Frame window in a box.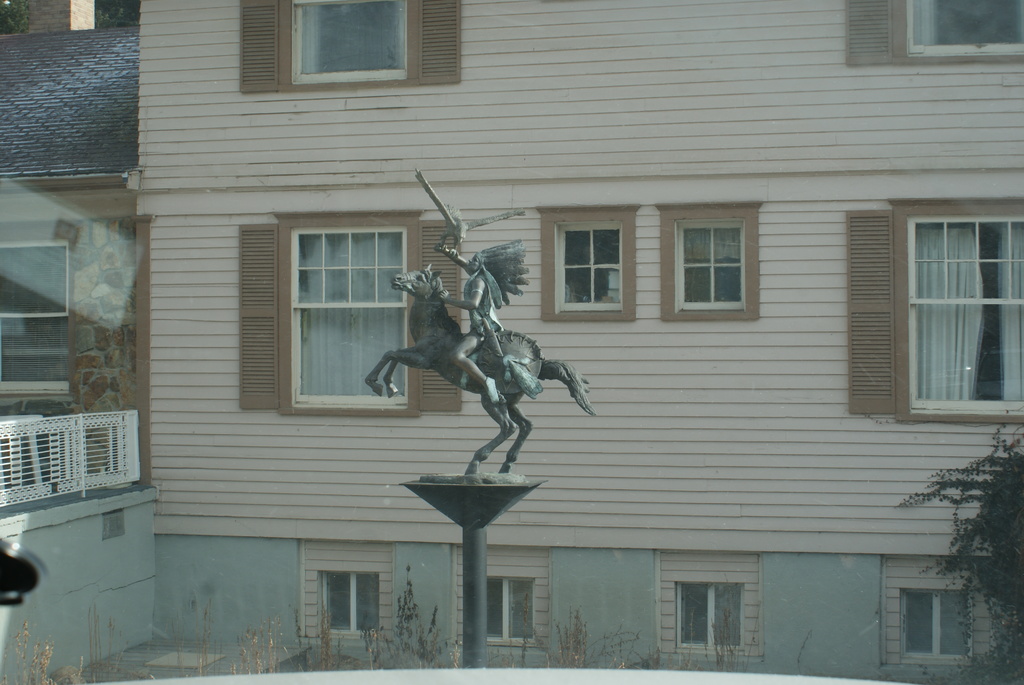
902 219 1023 417.
